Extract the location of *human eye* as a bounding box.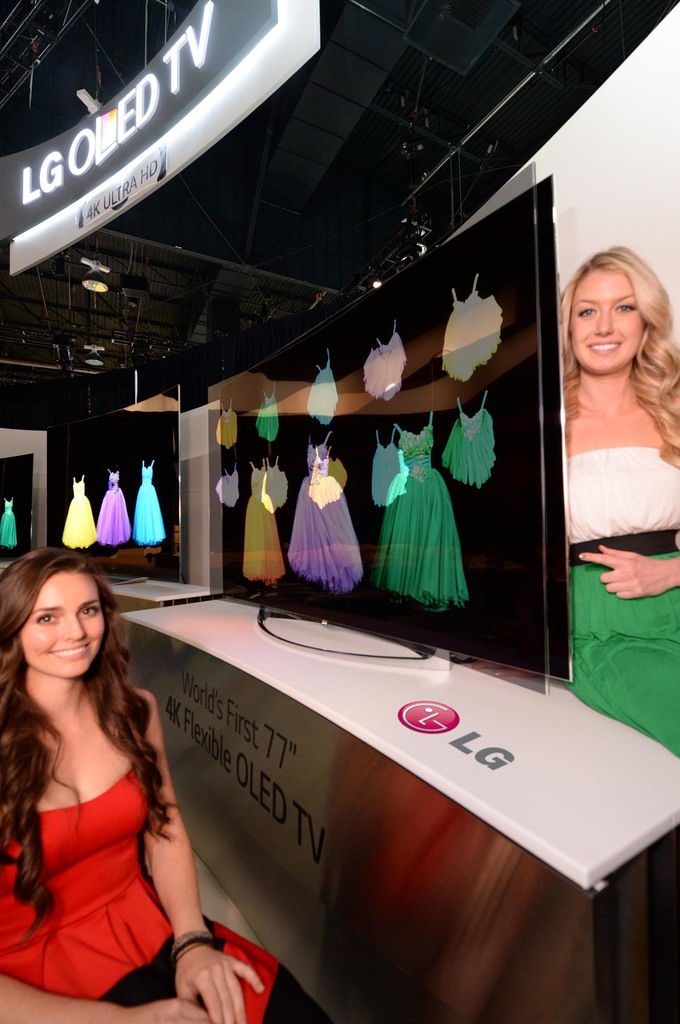
<region>614, 303, 637, 315</region>.
